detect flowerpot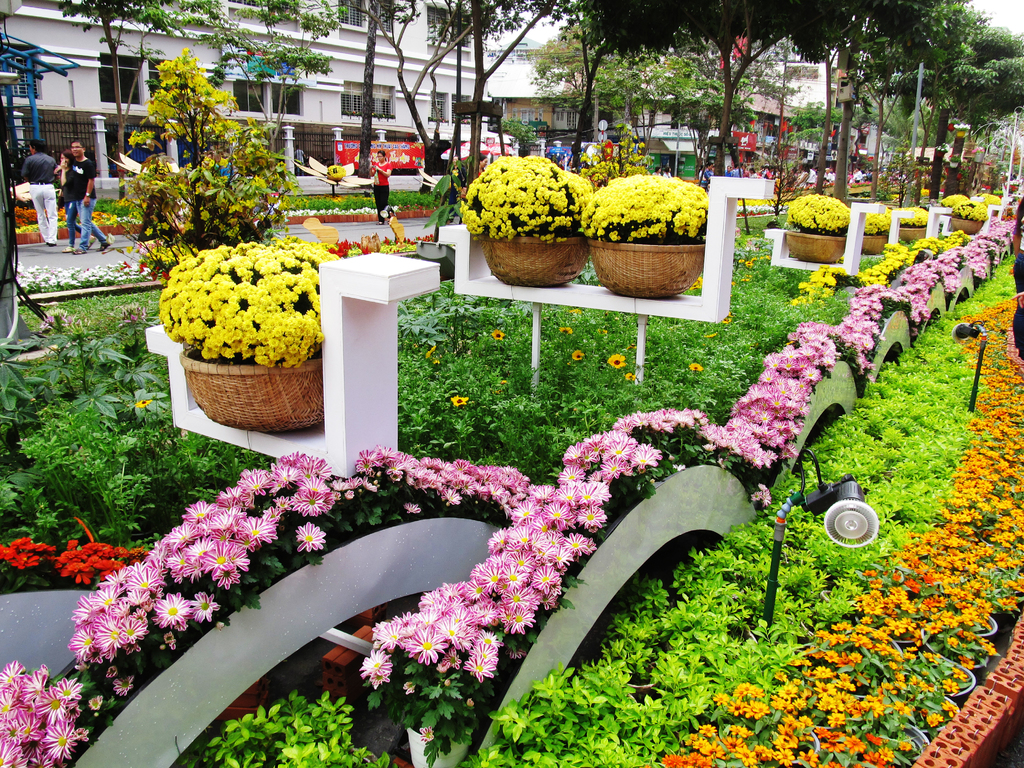
[780,228,849,265]
